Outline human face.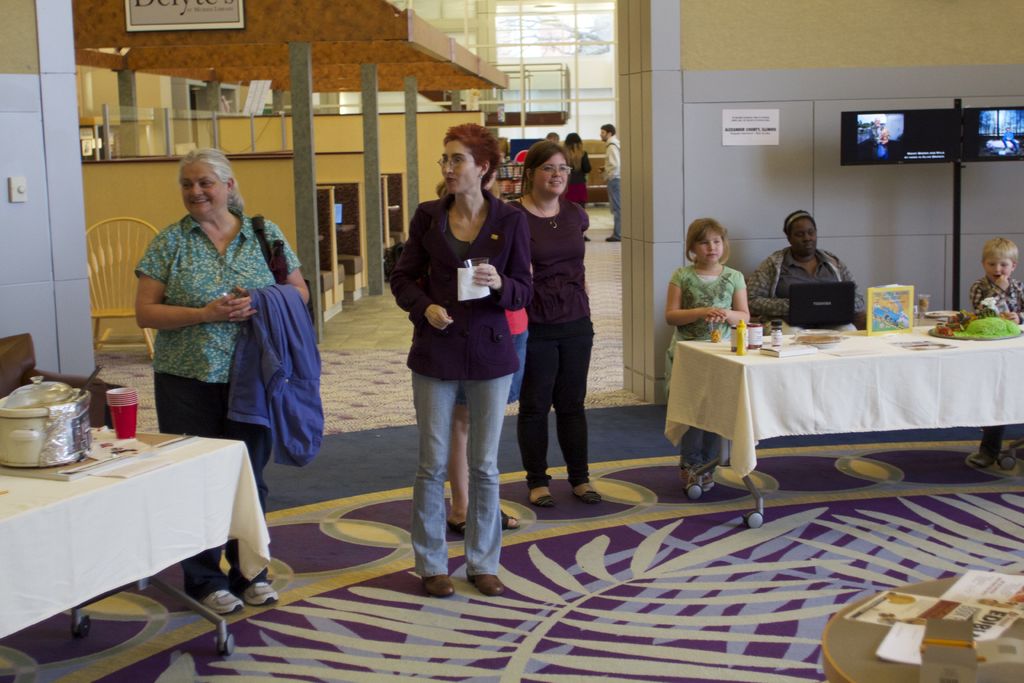
Outline: (534,145,568,199).
